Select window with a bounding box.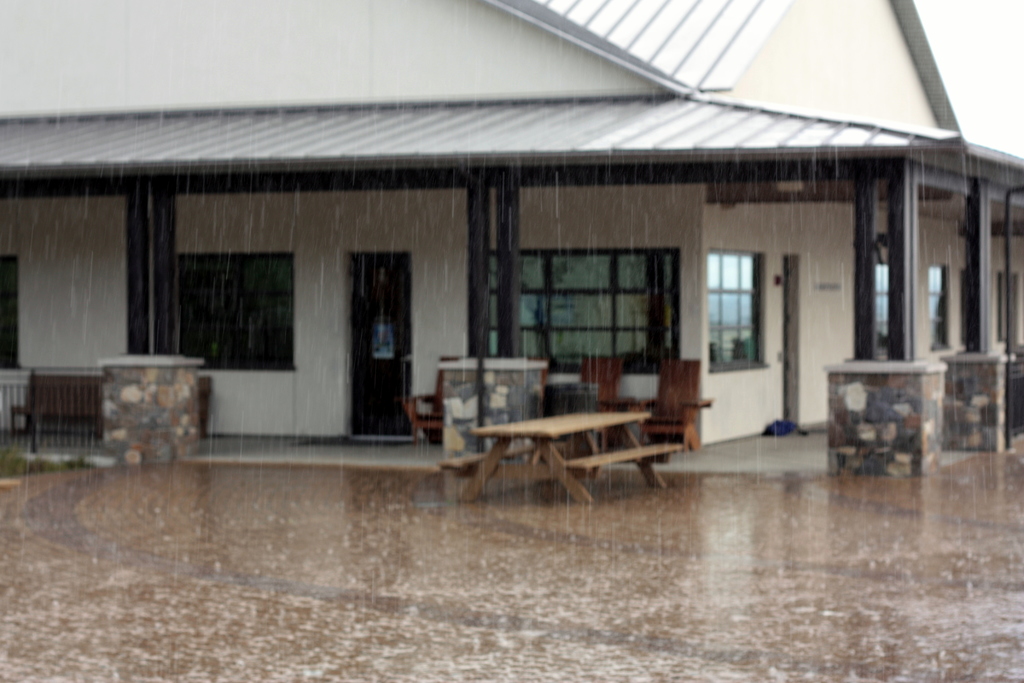
703/244/769/375.
